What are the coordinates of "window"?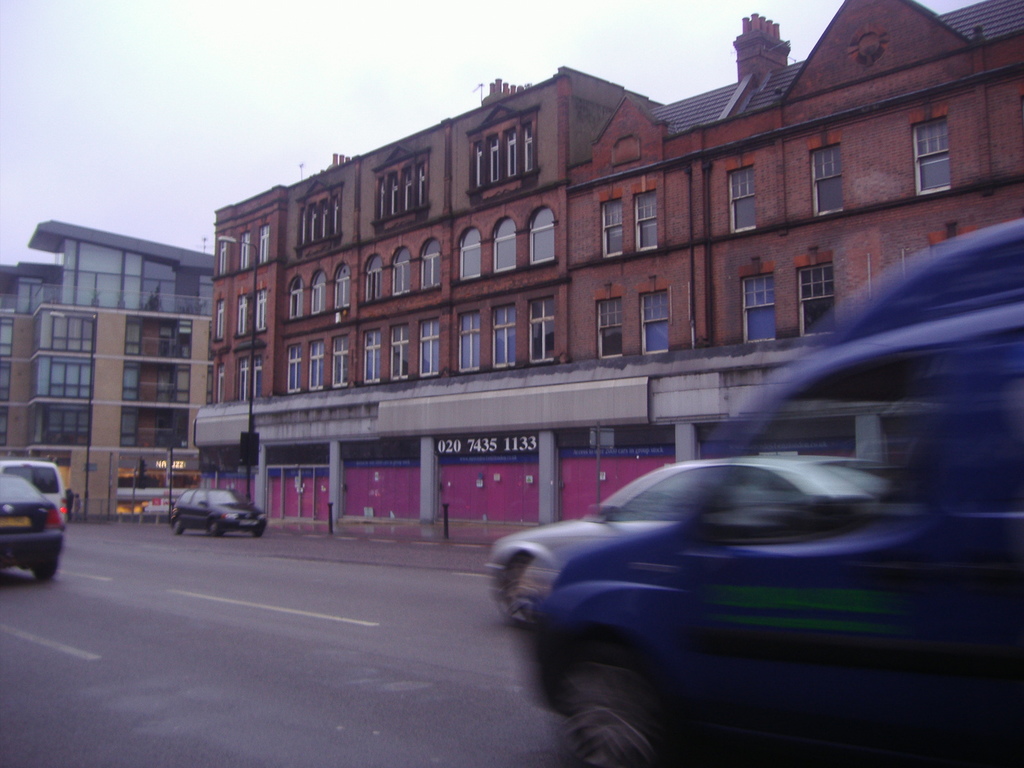
bbox=(255, 288, 273, 336).
